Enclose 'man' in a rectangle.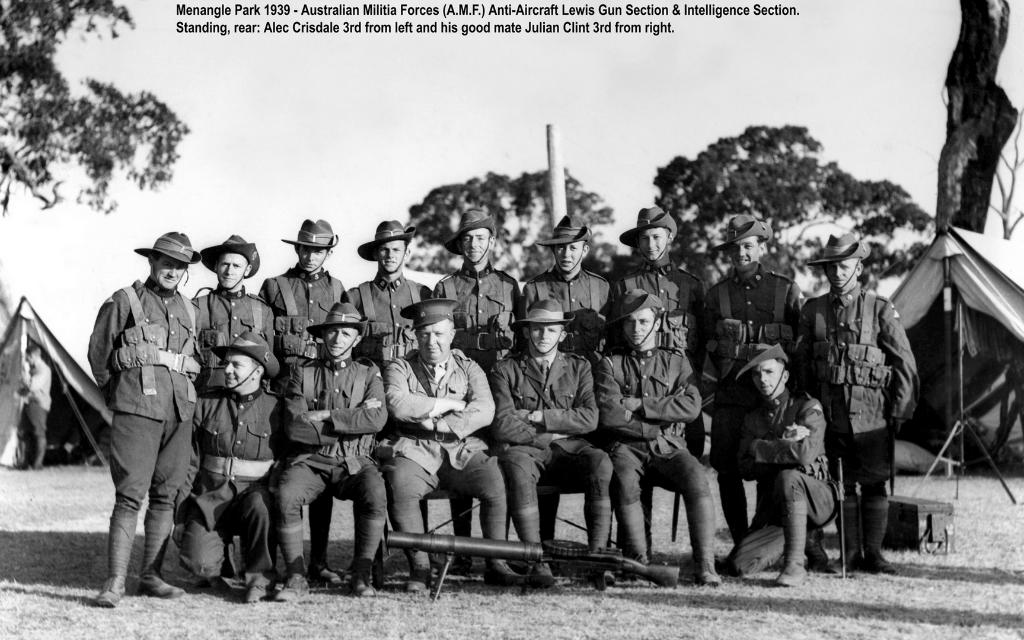
l=172, t=234, r=278, b=518.
